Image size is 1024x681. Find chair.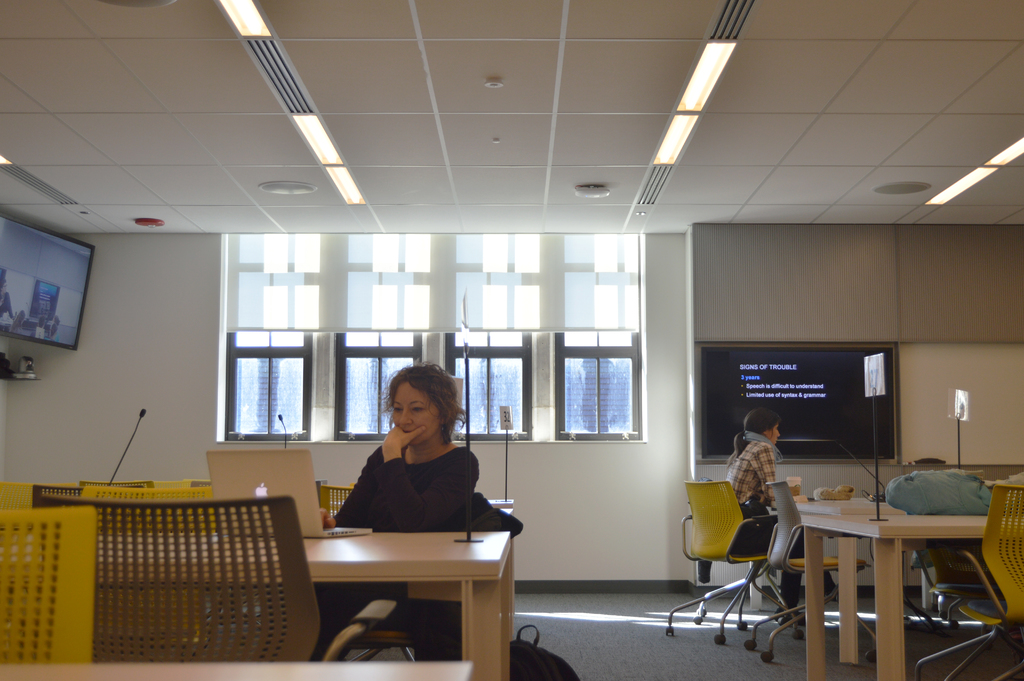
detection(906, 480, 1023, 680).
